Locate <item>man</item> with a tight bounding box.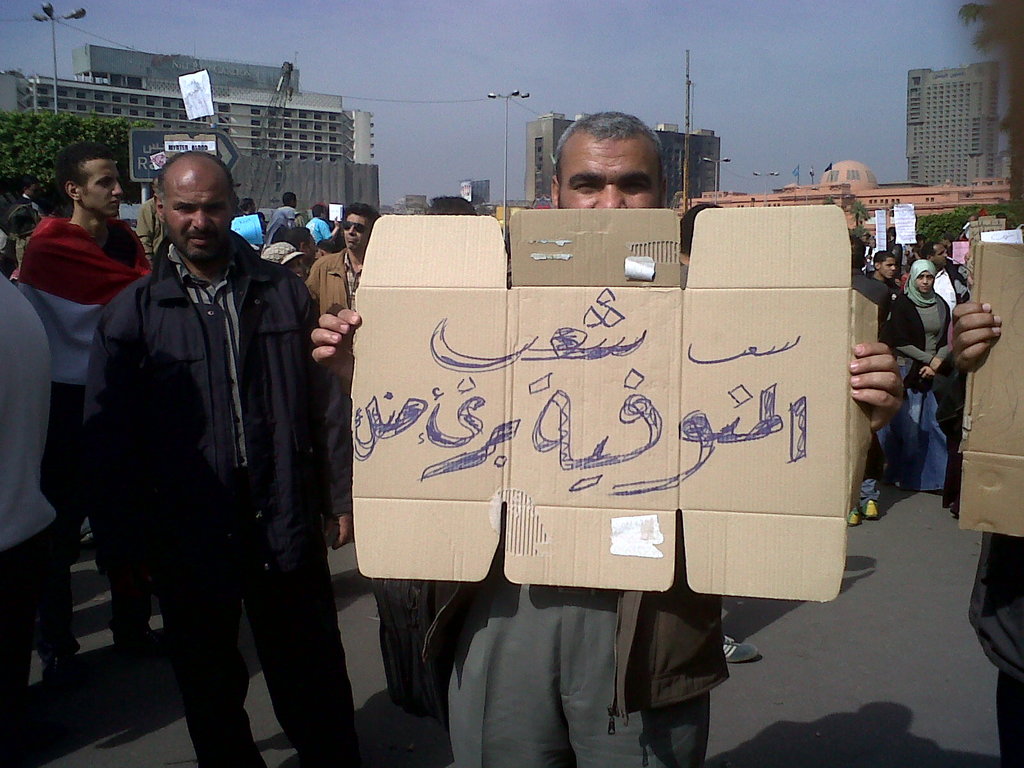
83 154 326 767.
